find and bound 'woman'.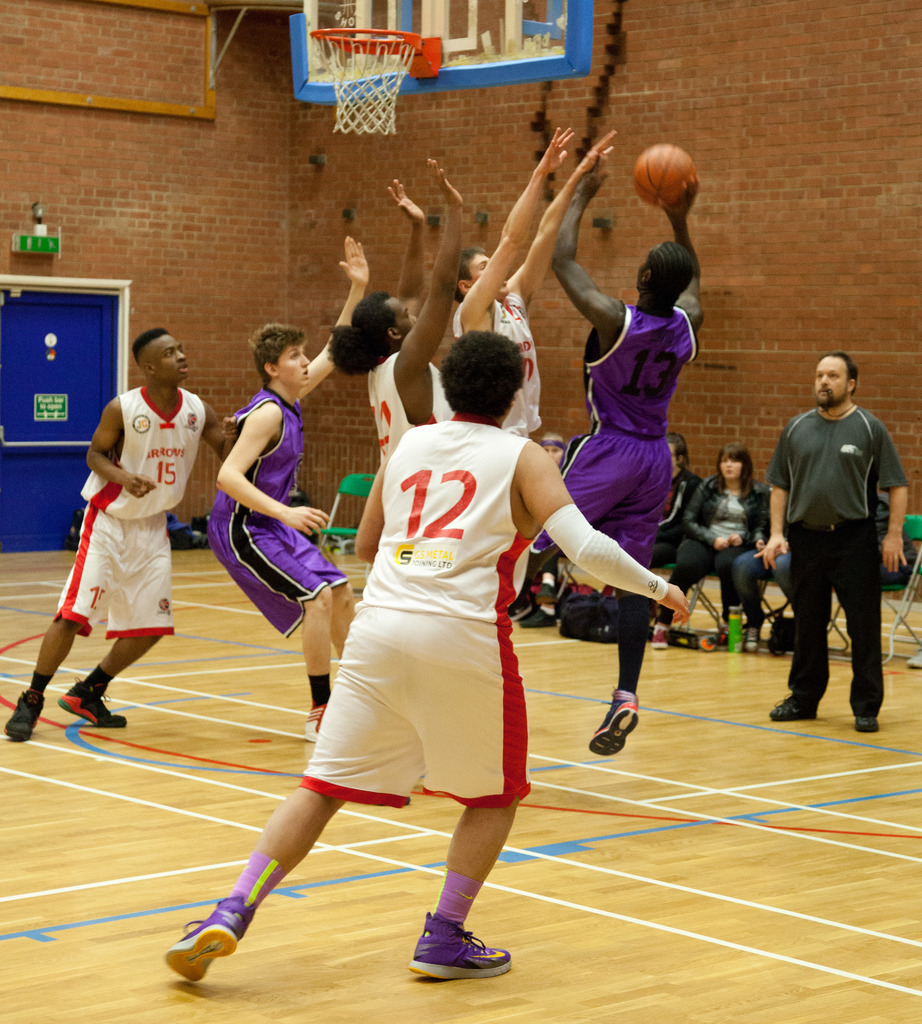
Bound: 652:435:772:650.
